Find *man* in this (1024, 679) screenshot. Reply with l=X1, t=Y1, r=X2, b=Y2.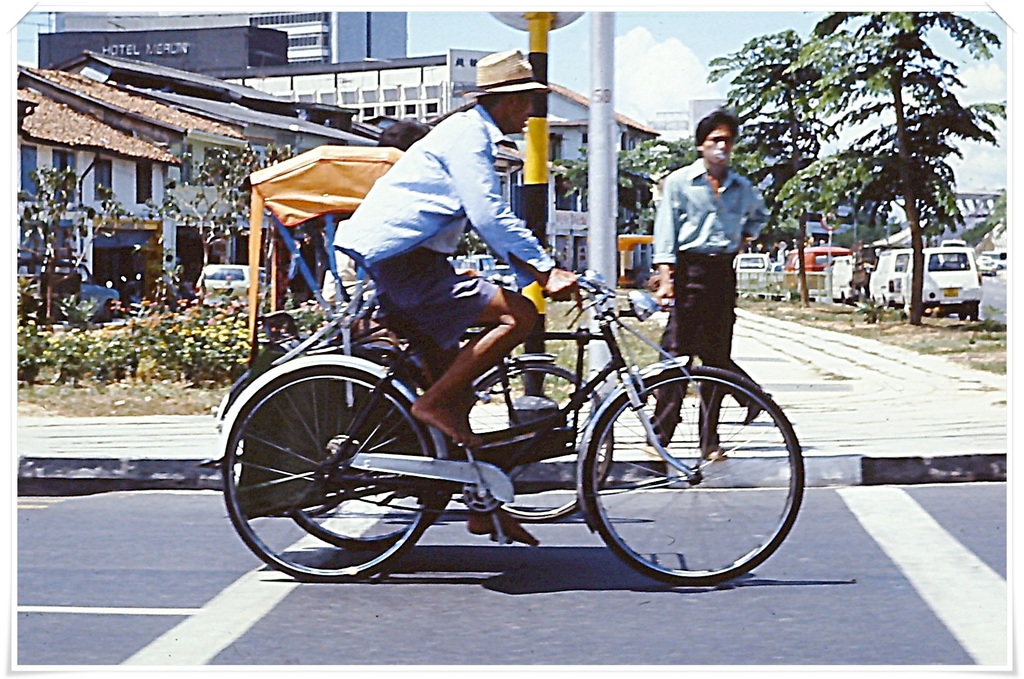
l=328, t=50, r=586, b=545.
